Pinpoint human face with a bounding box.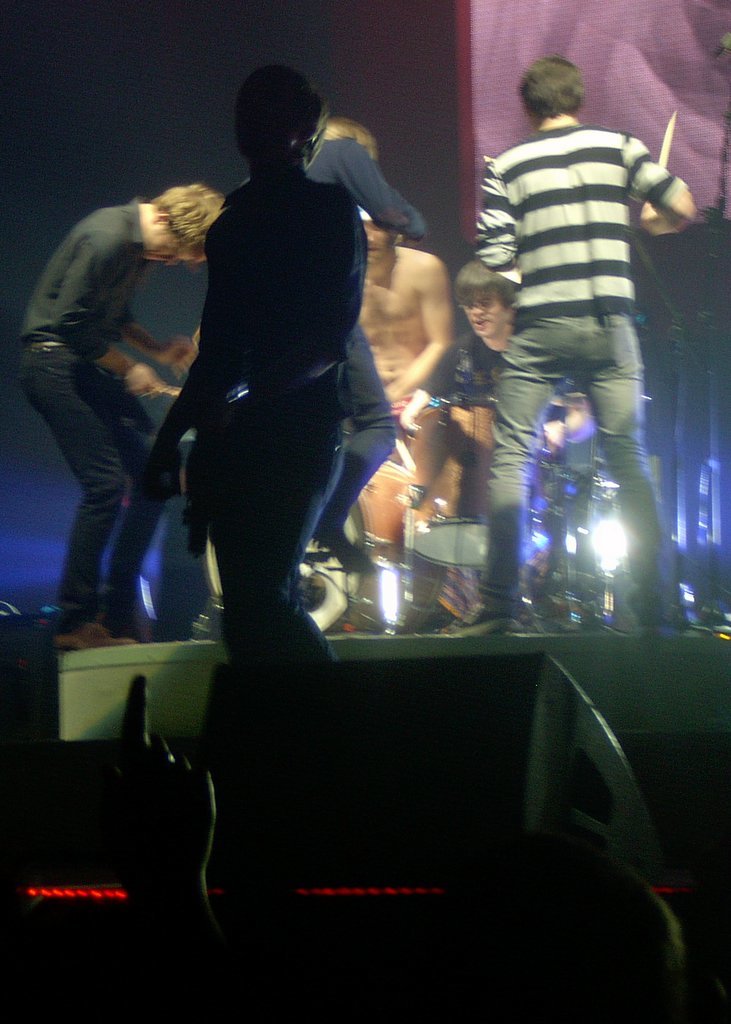
{"x1": 358, "y1": 218, "x2": 392, "y2": 265}.
